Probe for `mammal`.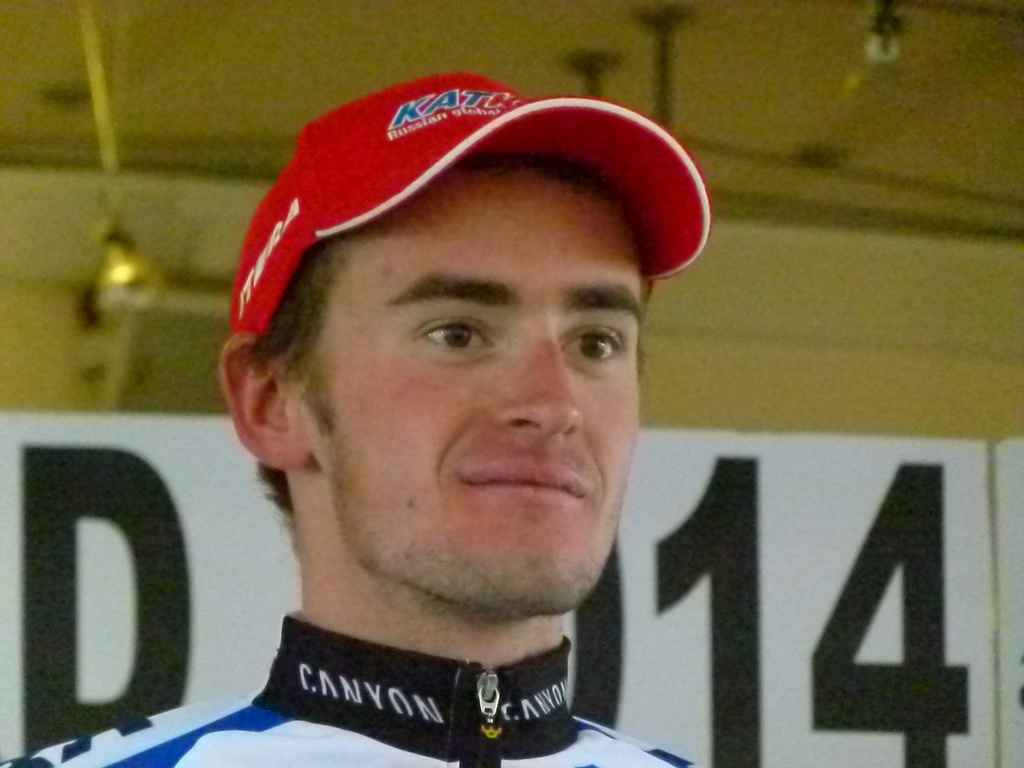
Probe result: 0 44 813 767.
